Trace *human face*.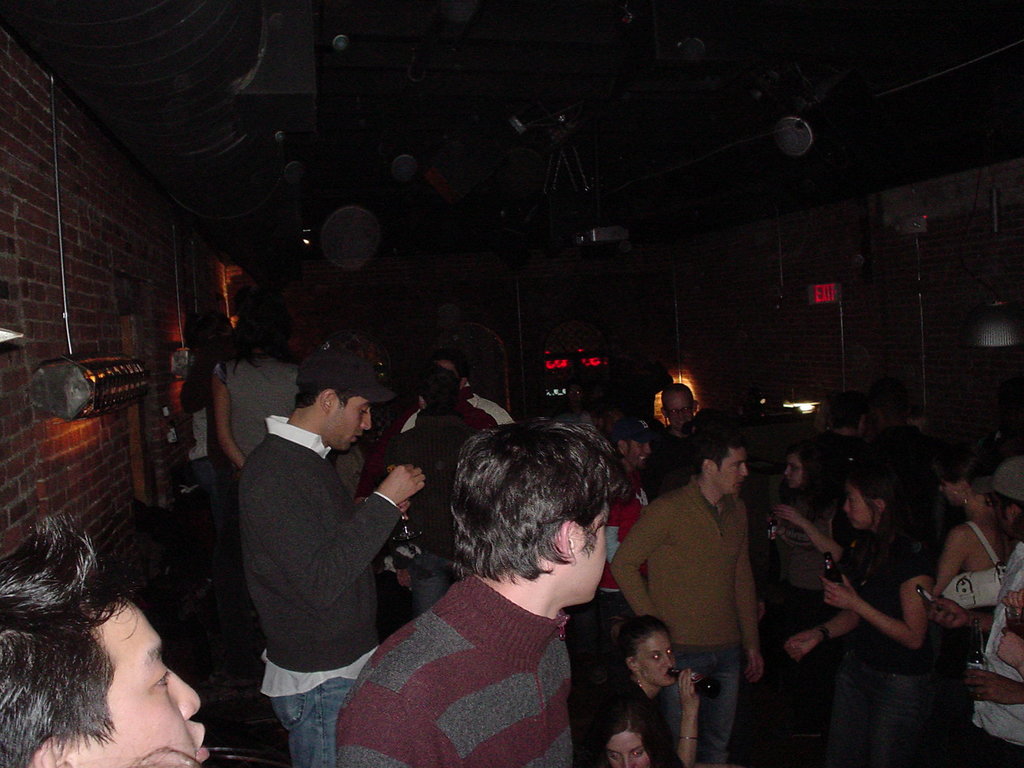
Traced to {"left": 636, "top": 628, "right": 684, "bottom": 688}.
